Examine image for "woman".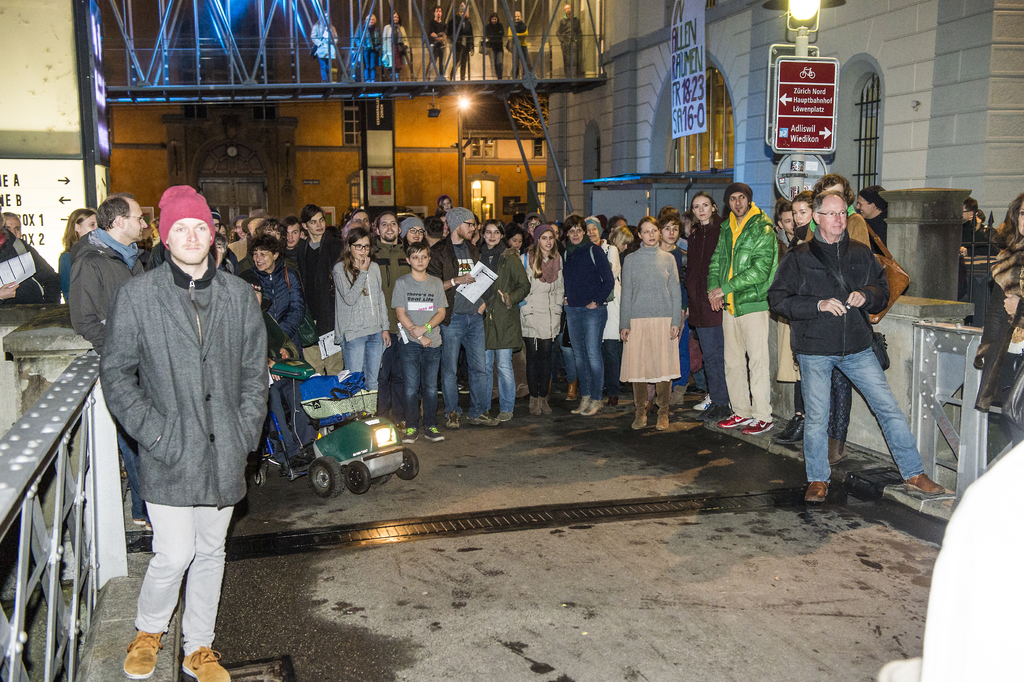
Examination result: [x1=311, y1=6, x2=337, y2=83].
